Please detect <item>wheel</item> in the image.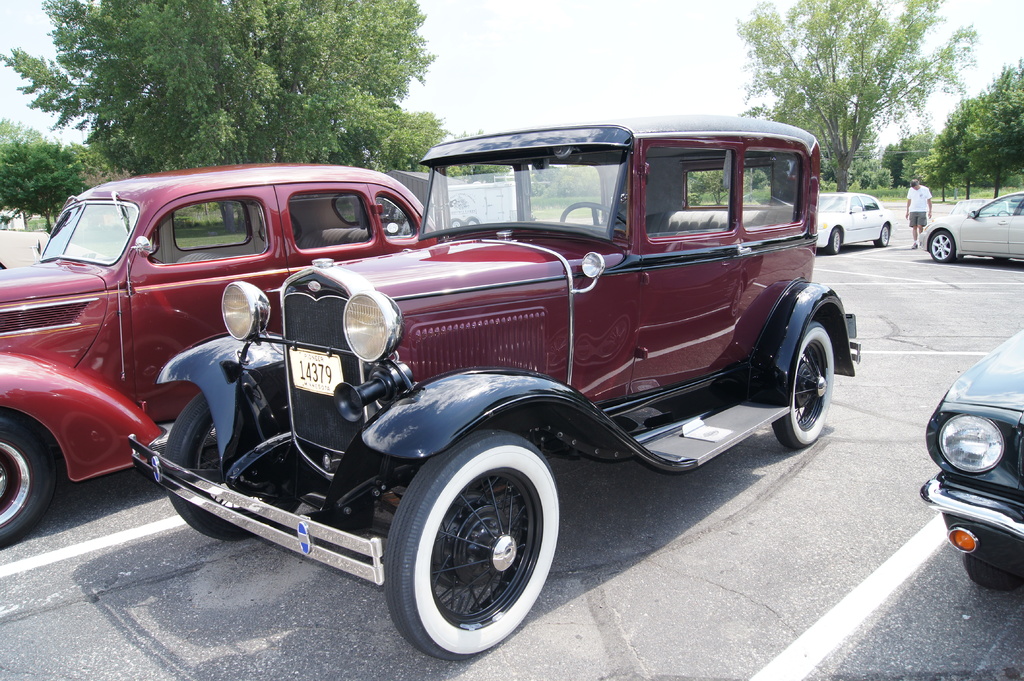
(772, 319, 833, 449).
